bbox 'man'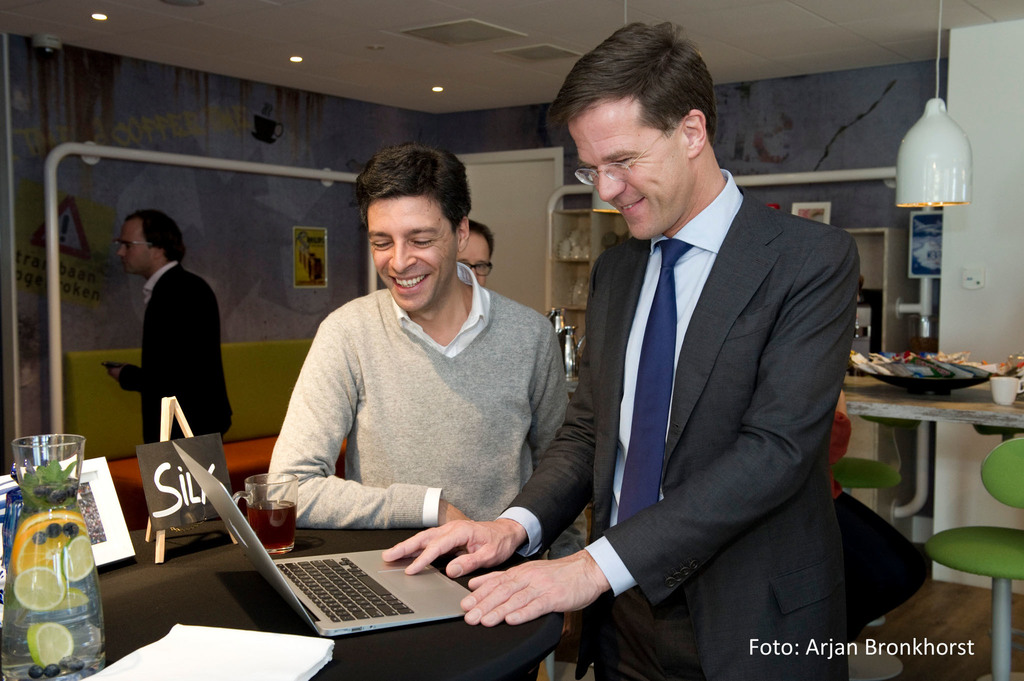
[x1=381, y1=15, x2=931, y2=680]
